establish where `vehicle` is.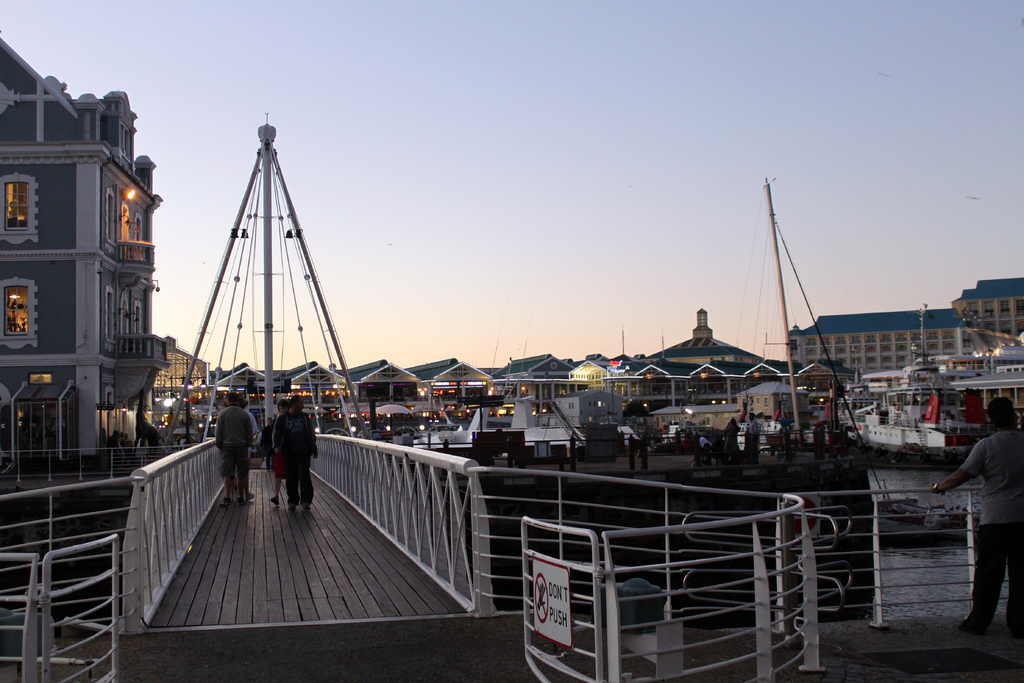
Established at box=[847, 297, 989, 455].
